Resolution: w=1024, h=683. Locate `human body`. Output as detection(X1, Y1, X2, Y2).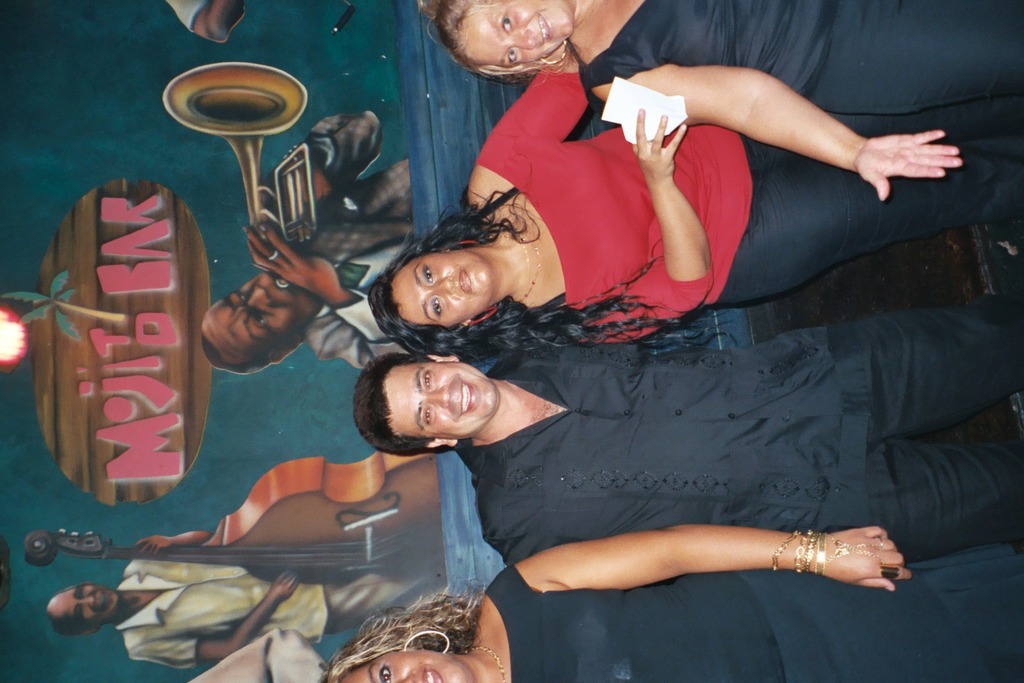
detection(363, 38, 1020, 346).
